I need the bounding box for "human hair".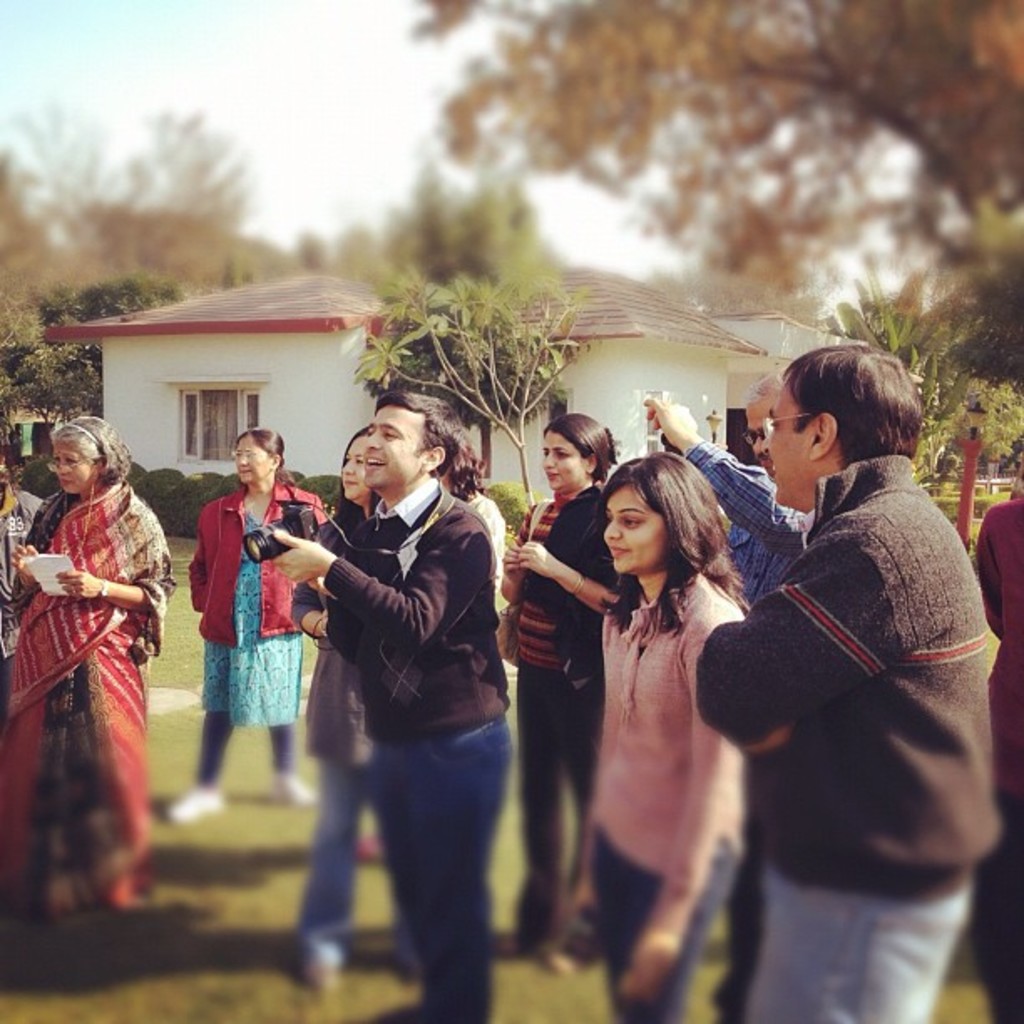
Here it is: <box>453,438,487,502</box>.
